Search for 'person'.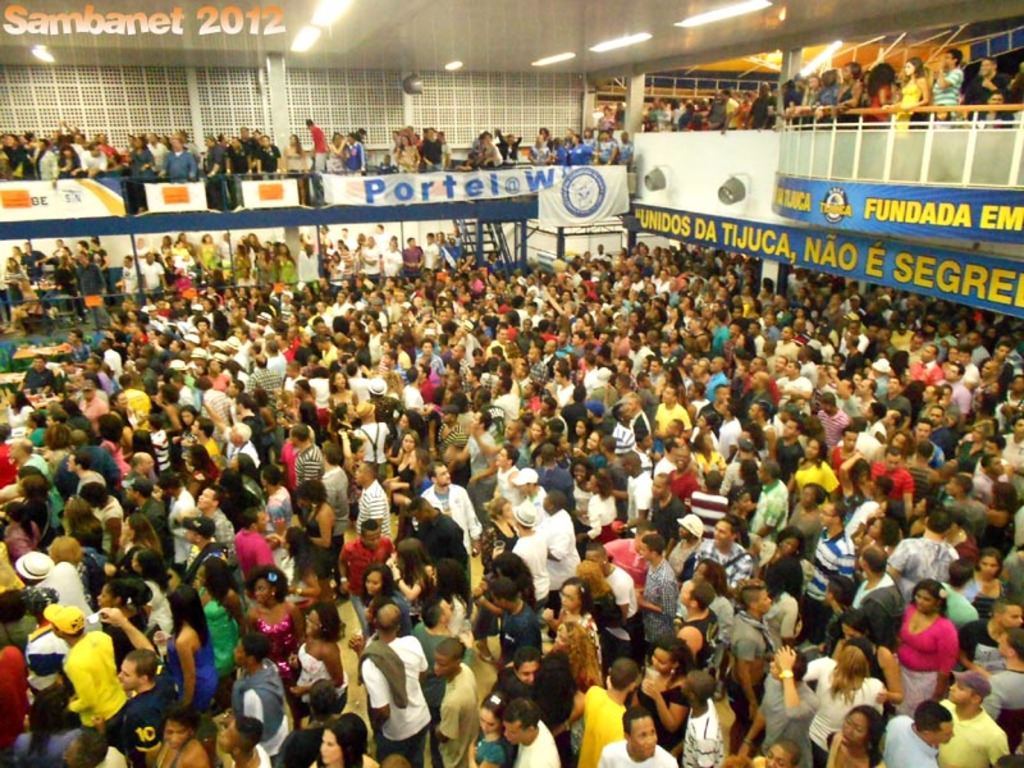
Found at box(172, 586, 220, 703).
